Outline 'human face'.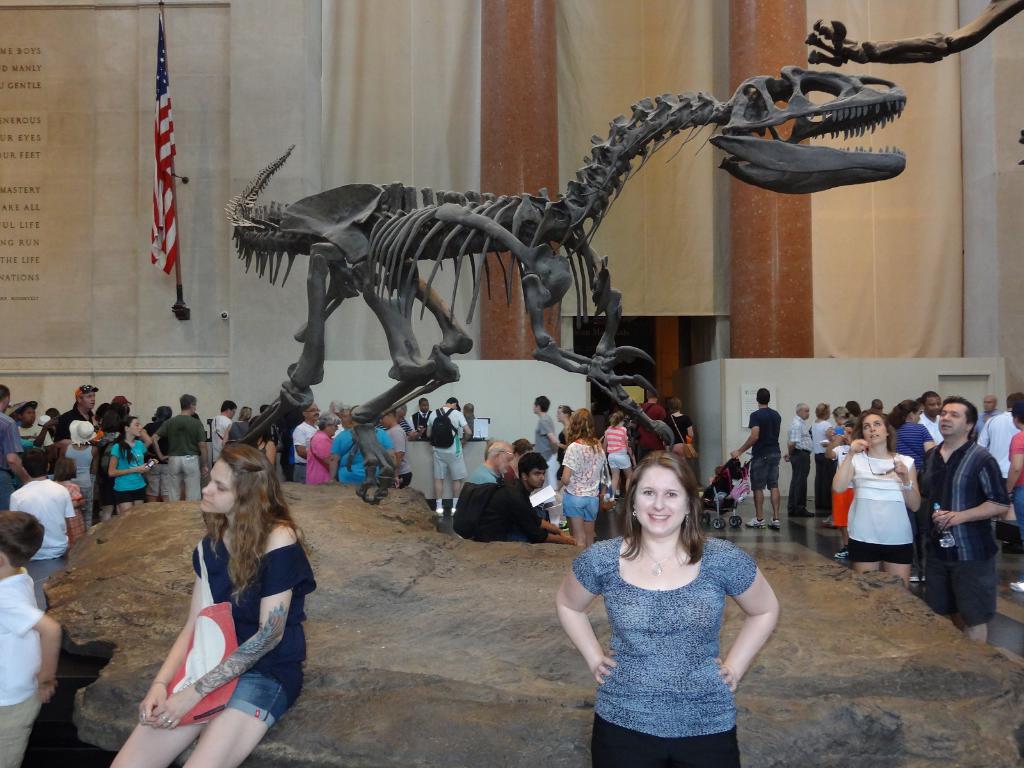
Outline: rect(926, 396, 942, 415).
